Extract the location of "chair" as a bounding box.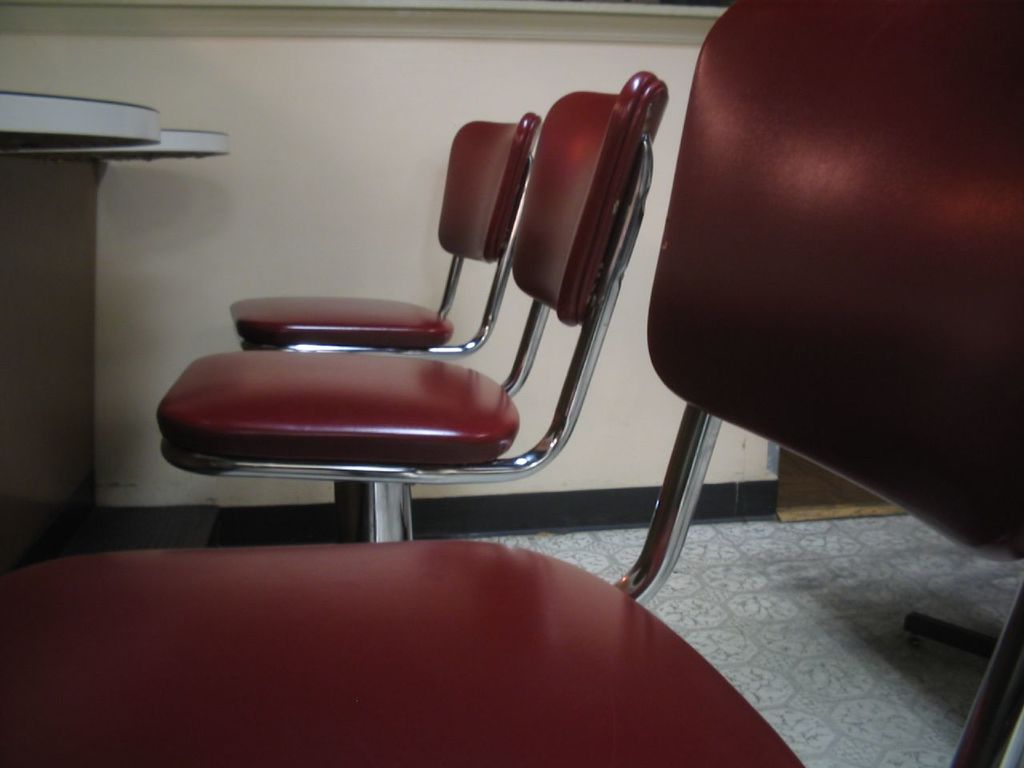
locate(154, 66, 674, 545).
